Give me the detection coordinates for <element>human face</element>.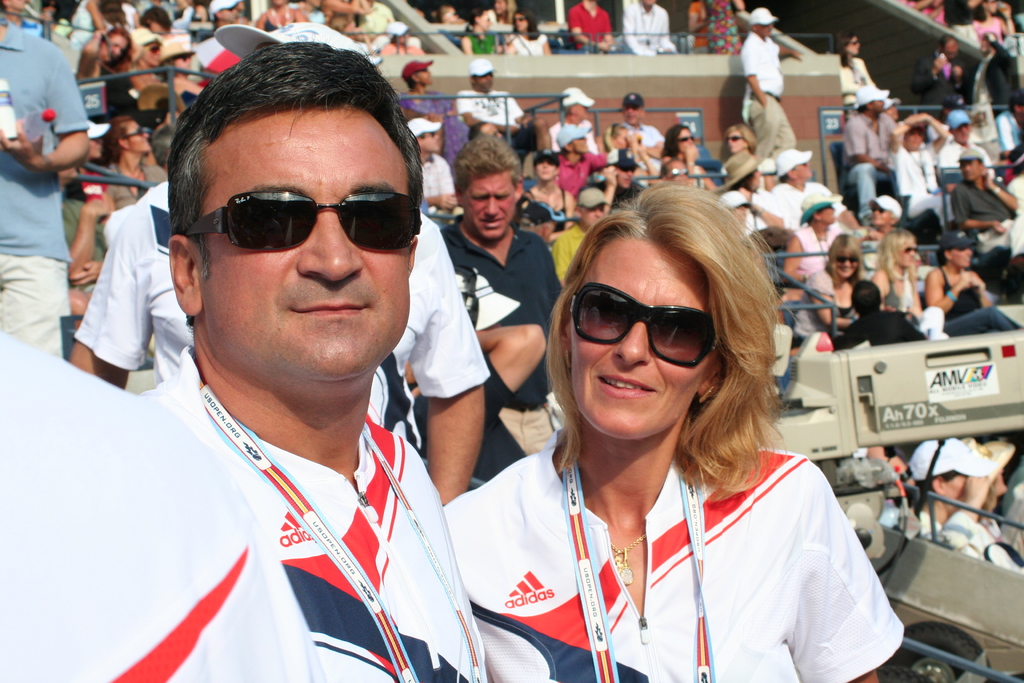
box=[531, 156, 559, 181].
